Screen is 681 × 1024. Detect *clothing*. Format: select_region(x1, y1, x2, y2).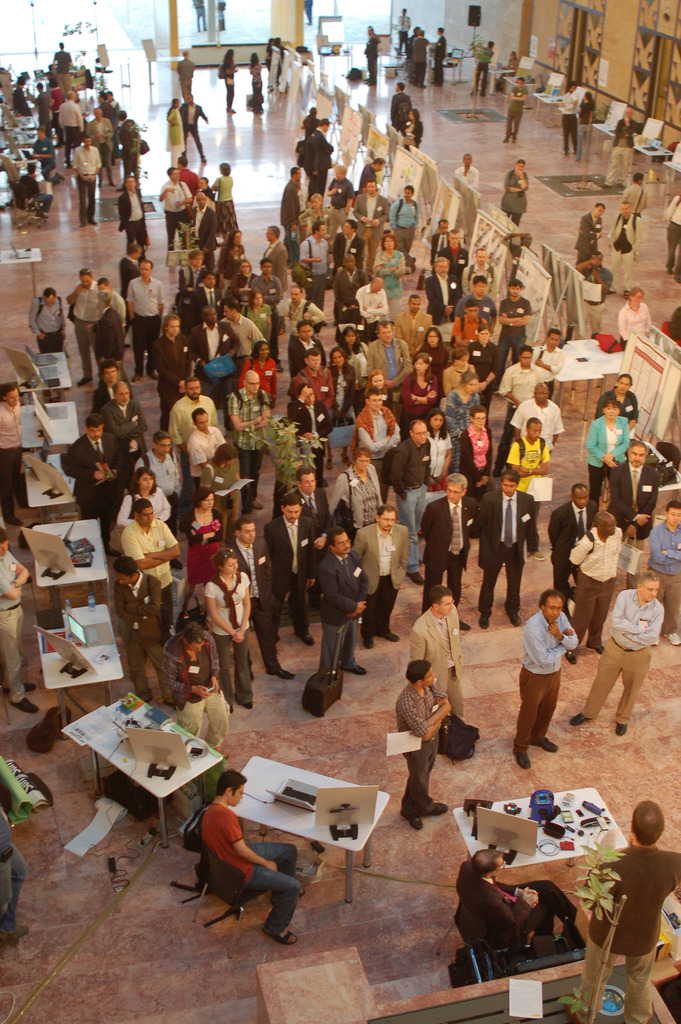
select_region(363, 250, 407, 302).
